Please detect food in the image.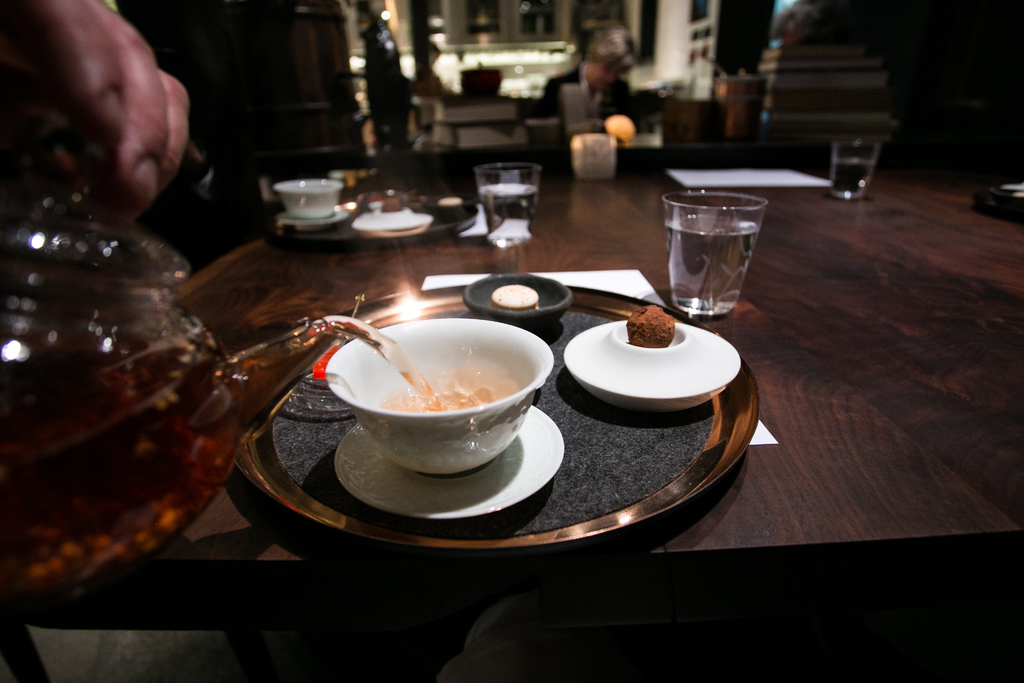
Rect(630, 309, 671, 344).
